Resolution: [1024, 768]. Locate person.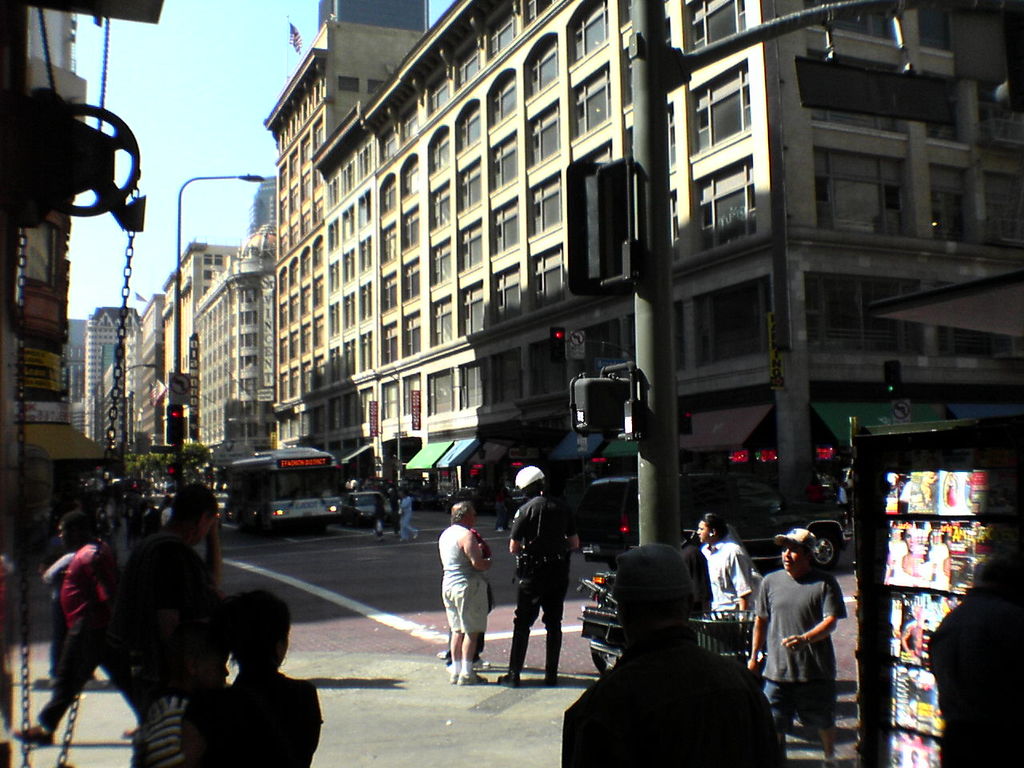
[194,576,338,767].
